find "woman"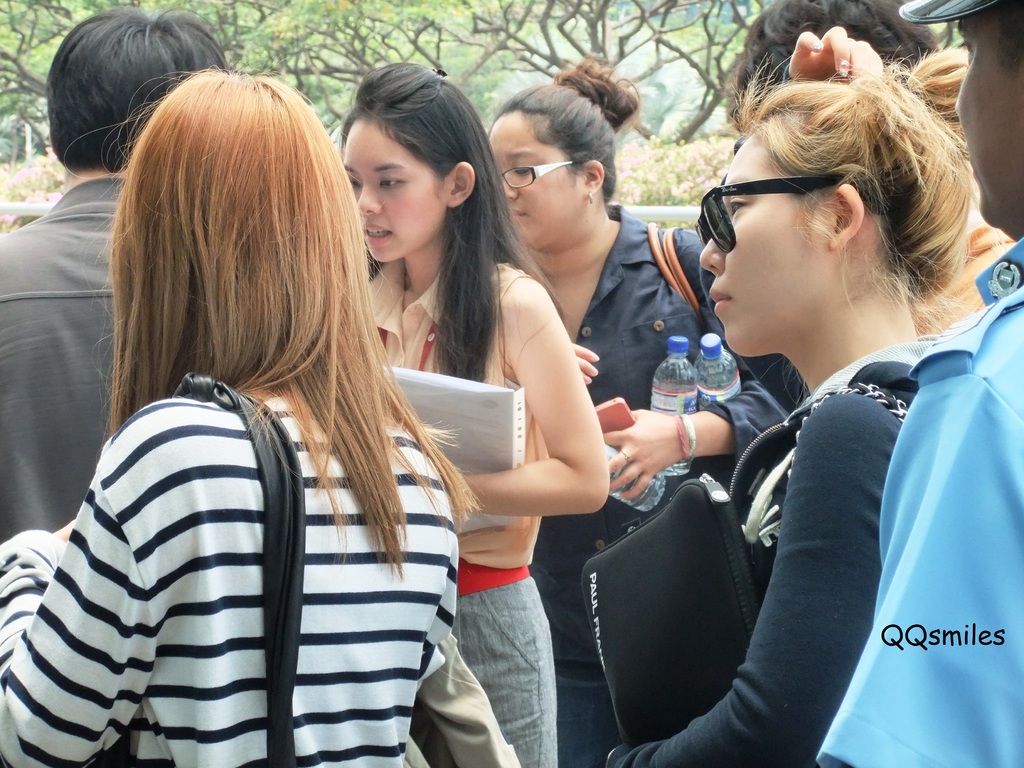
<box>474,55,807,767</box>
